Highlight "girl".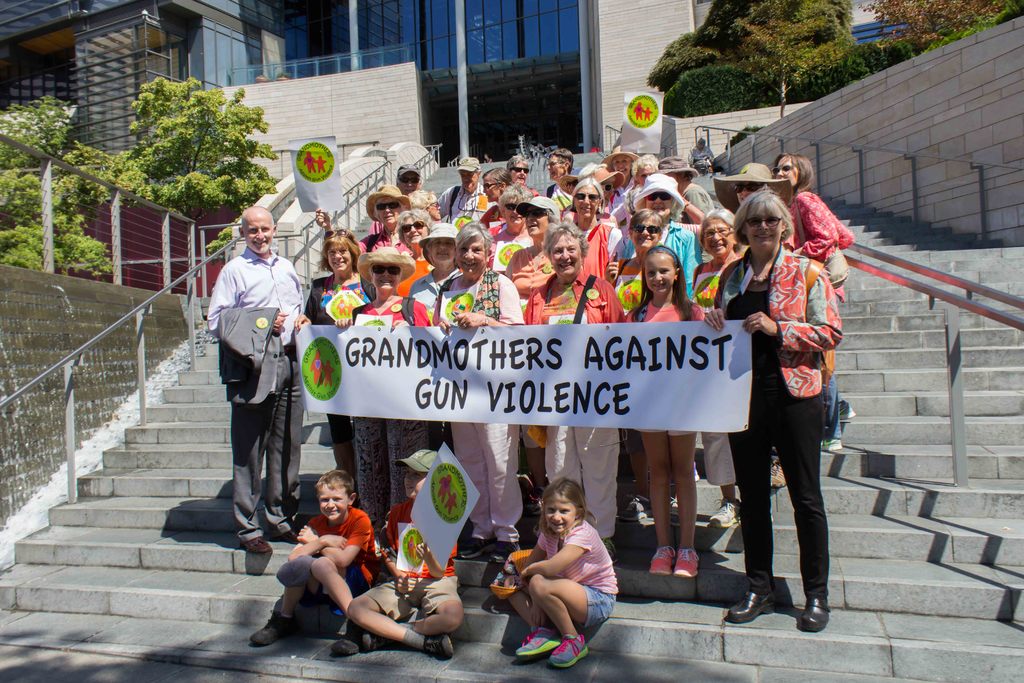
Highlighted region: (490, 472, 620, 668).
